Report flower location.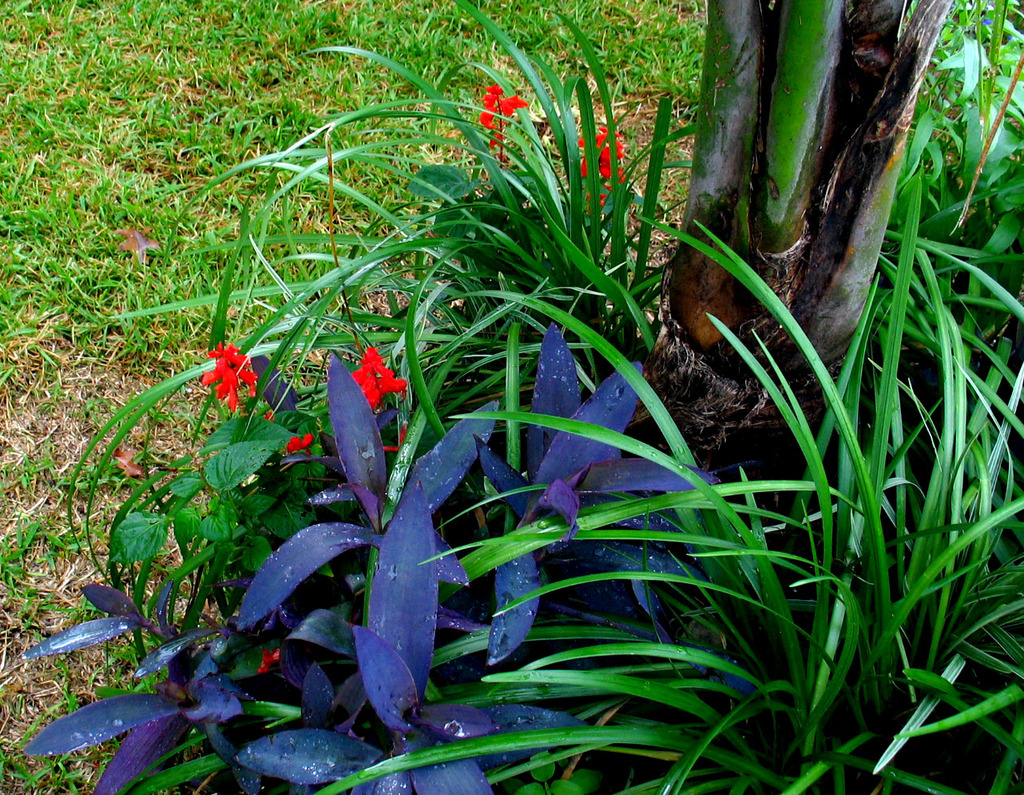
Report: bbox=[581, 125, 630, 192].
